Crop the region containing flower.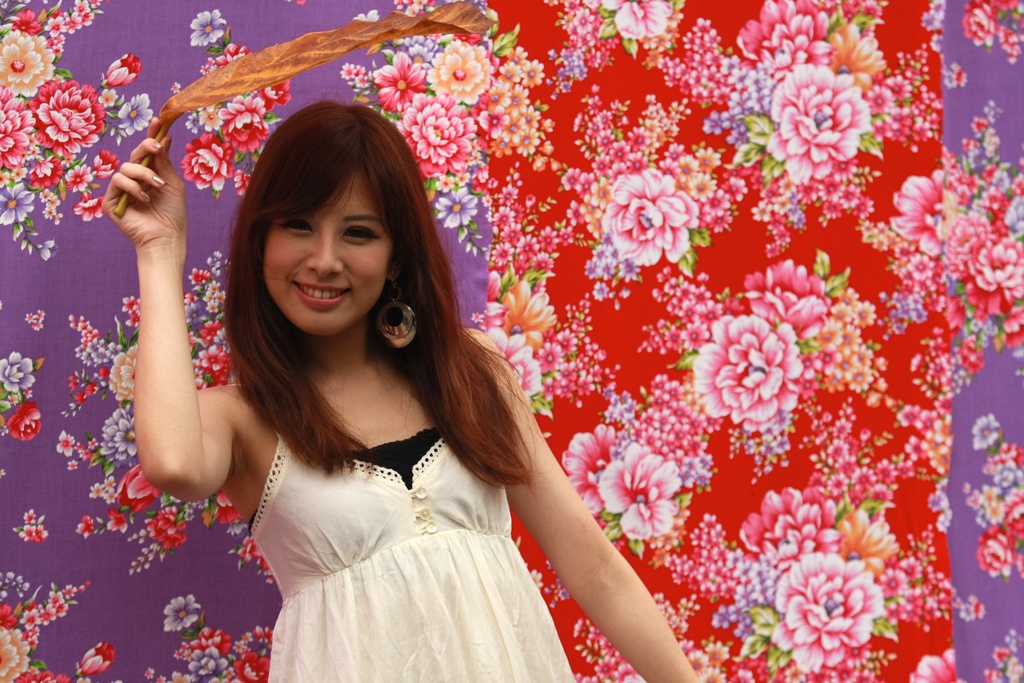
Crop region: (1005,654,1021,682).
